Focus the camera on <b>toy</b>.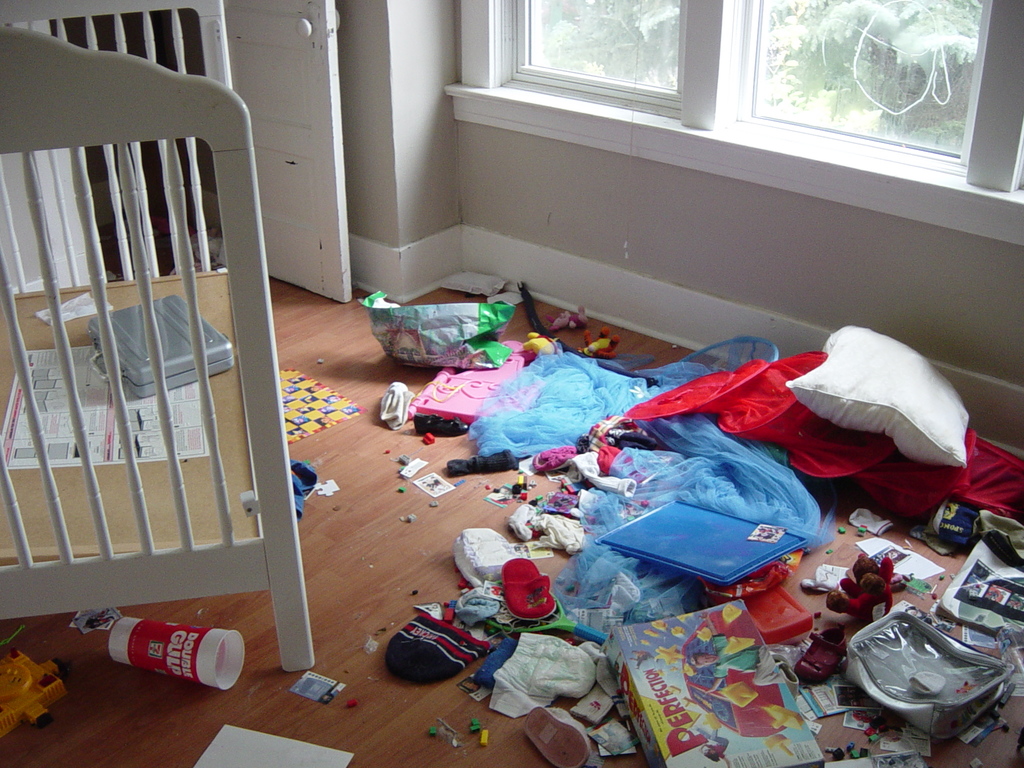
Focus region: <region>578, 321, 616, 363</region>.
